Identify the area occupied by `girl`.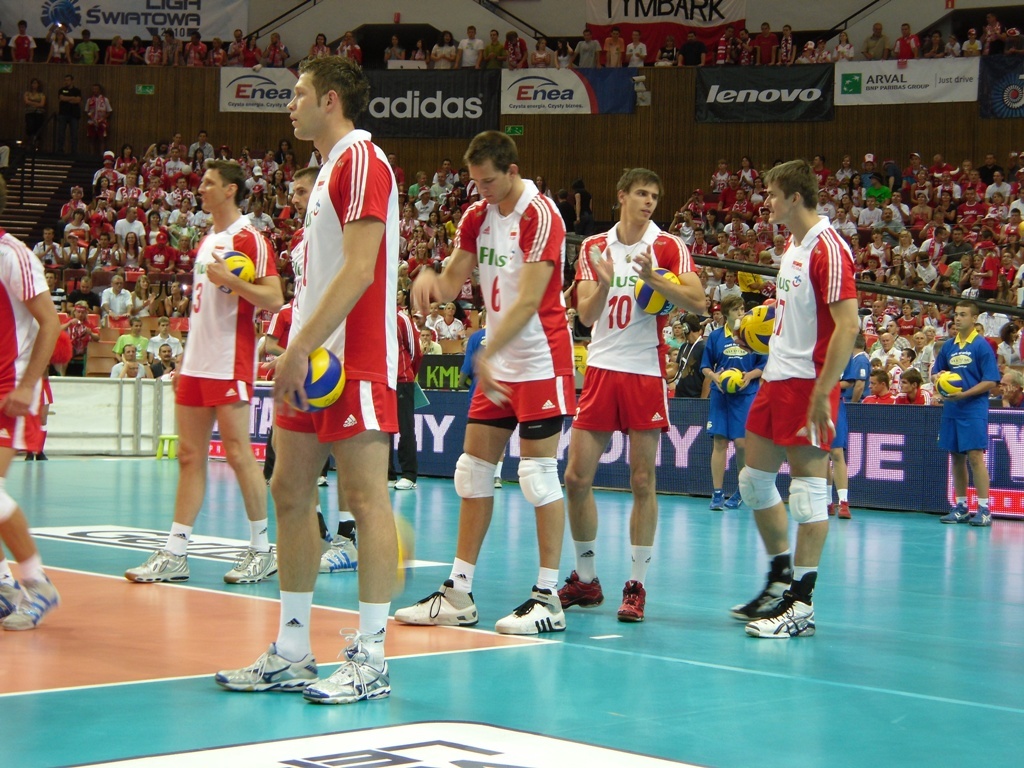
Area: Rect(237, 33, 268, 66).
